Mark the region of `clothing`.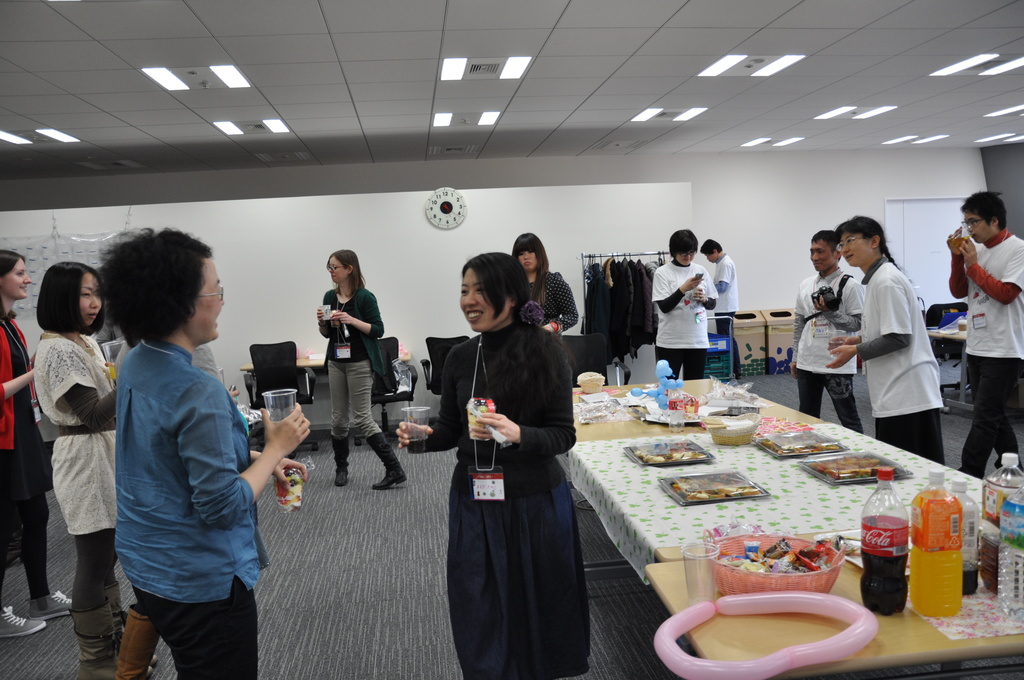
Region: x1=948 y1=228 x2=1023 y2=482.
